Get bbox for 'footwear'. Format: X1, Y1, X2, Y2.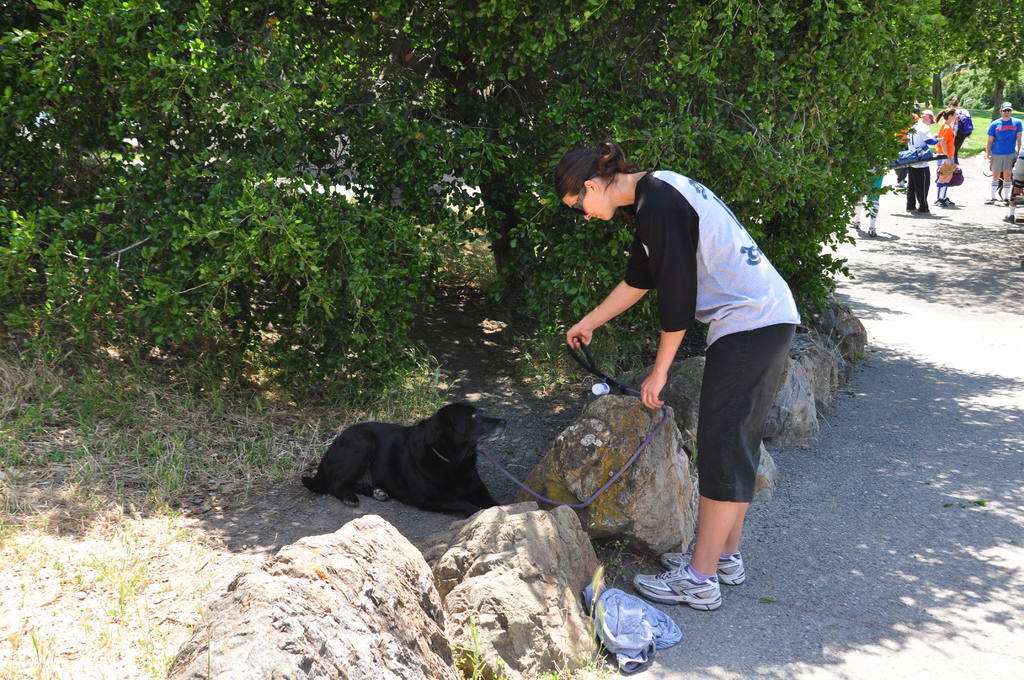
868, 225, 874, 236.
